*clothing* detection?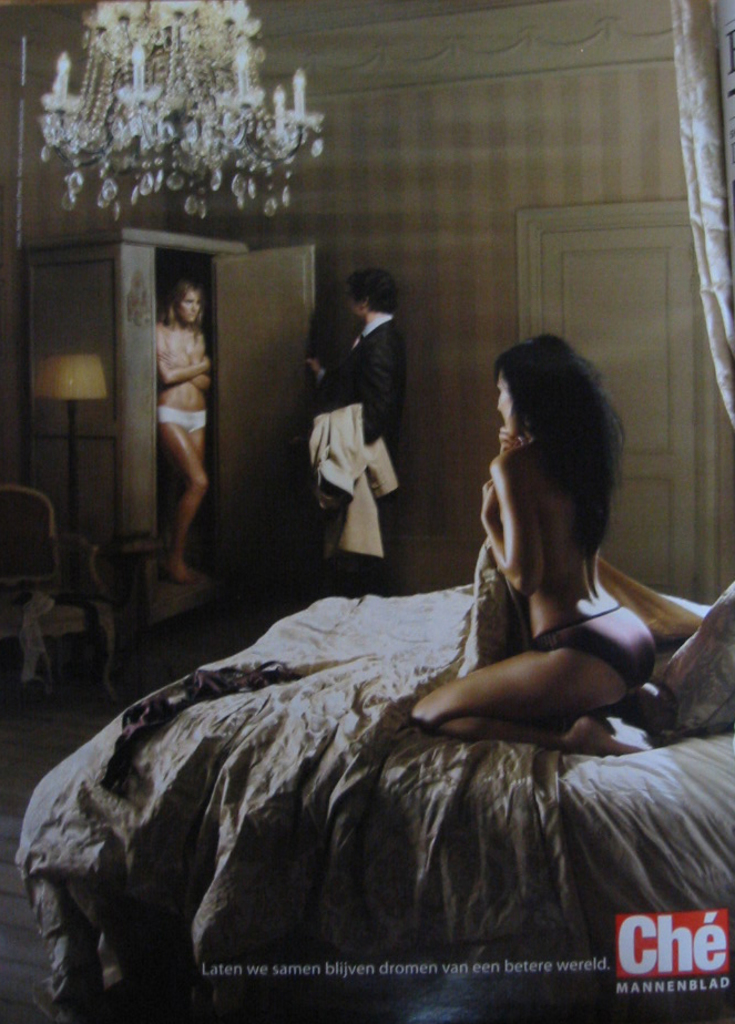
<bbox>305, 403, 398, 562</bbox>
